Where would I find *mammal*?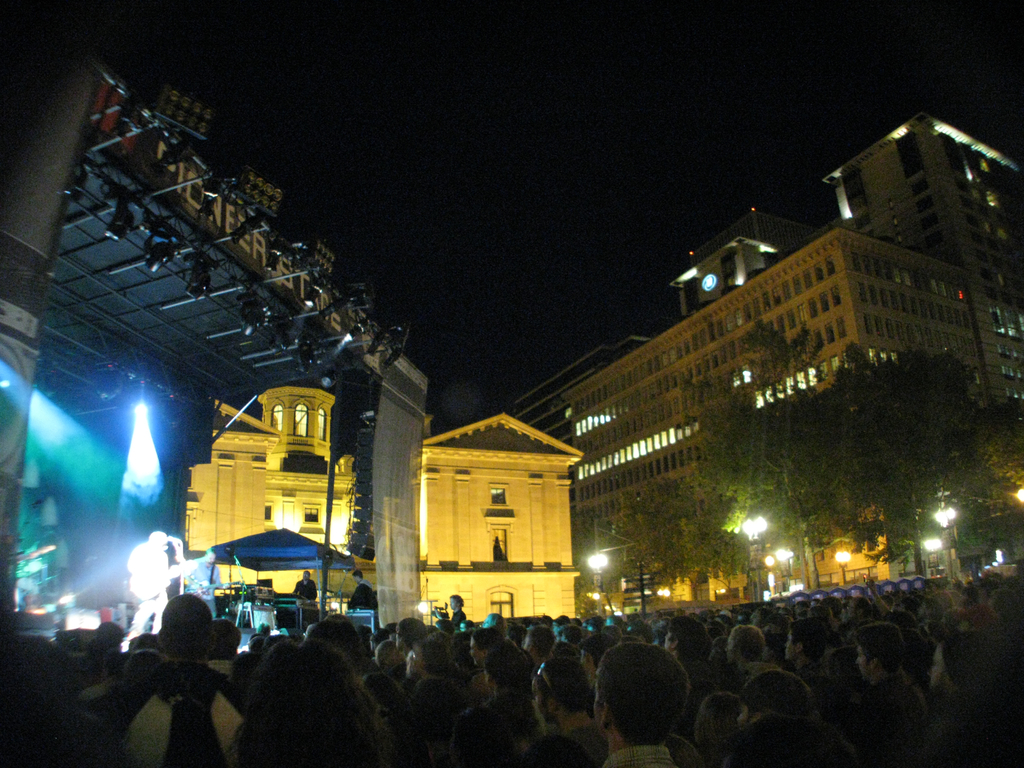
At [220, 621, 392, 767].
